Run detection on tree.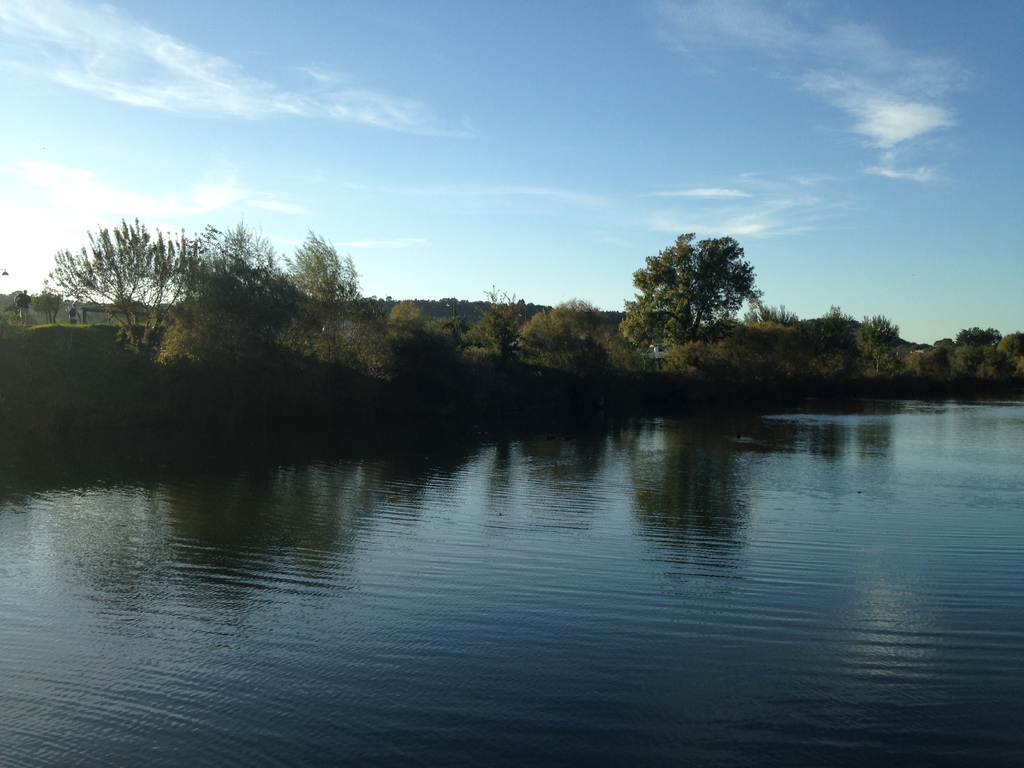
Result: {"x1": 213, "y1": 213, "x2": 289, "y2": 306}.
